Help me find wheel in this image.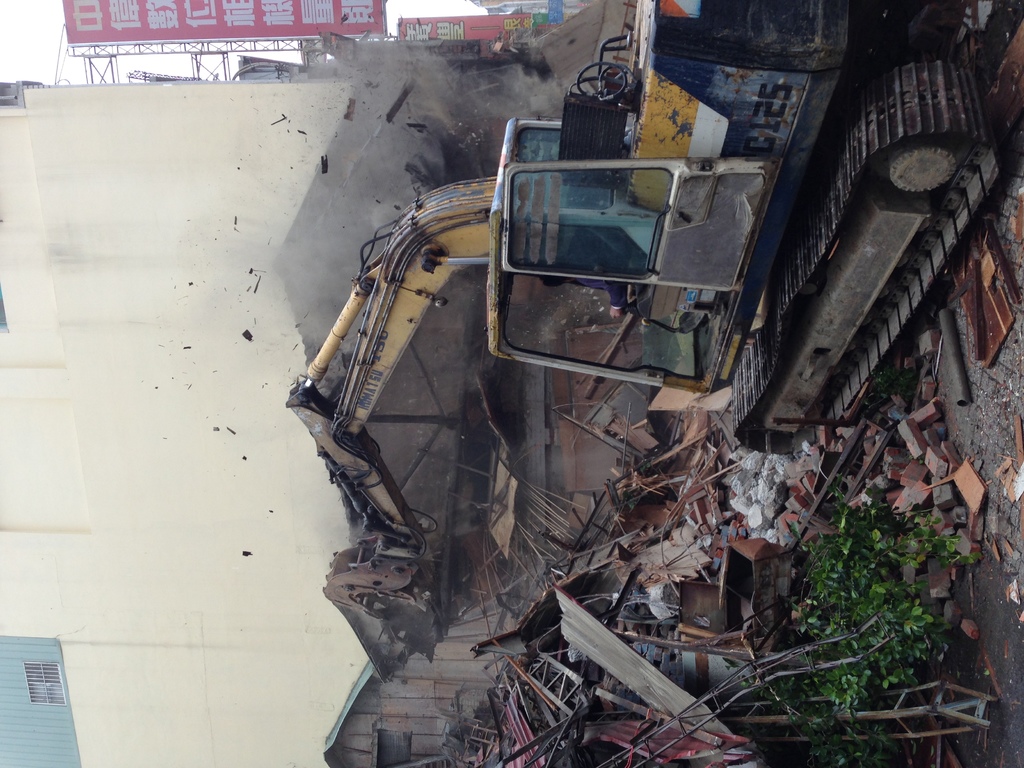
Found it: <box>855,141,968,200</box>.
